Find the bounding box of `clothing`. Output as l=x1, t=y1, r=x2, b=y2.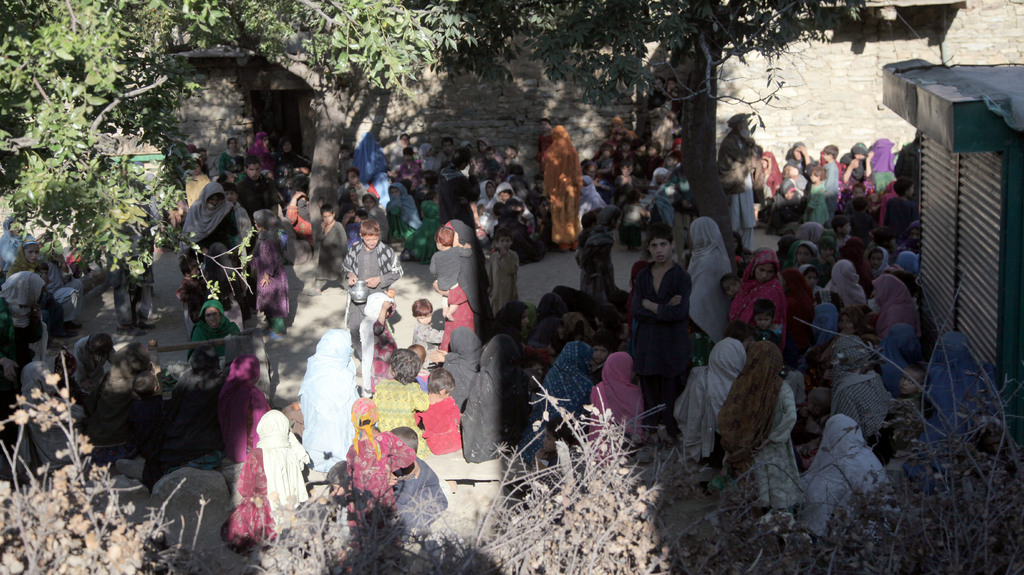
l=799, t=414, r=908, b=549.
